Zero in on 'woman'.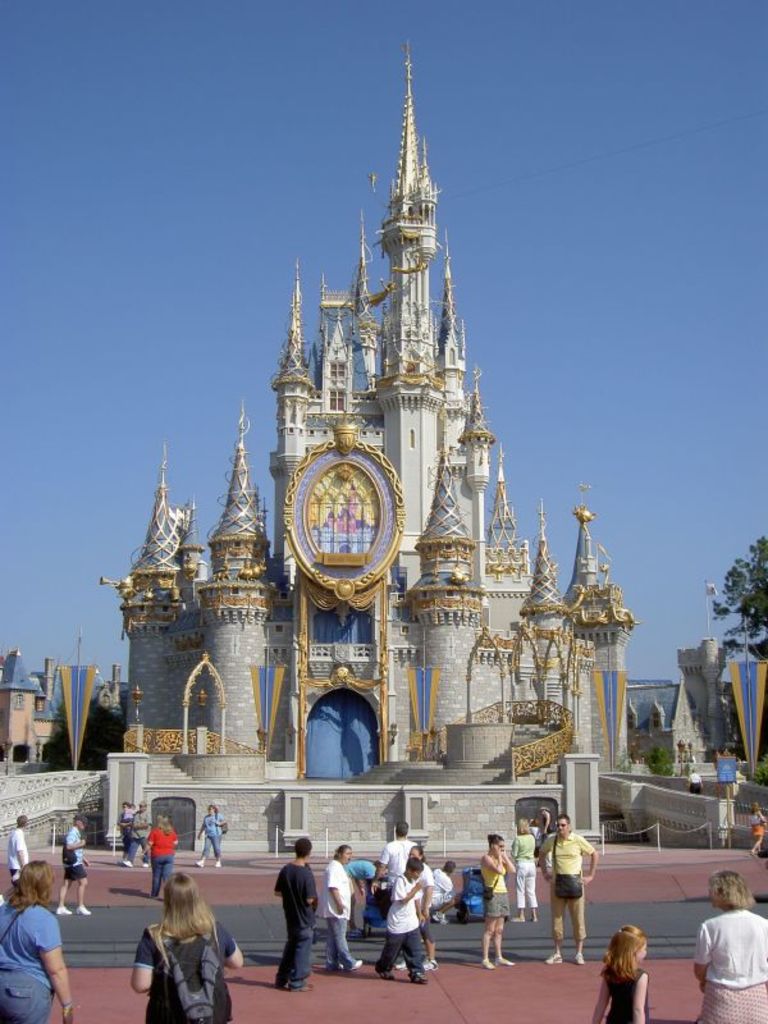
Zeroed in: <region>196, 806, 225, 867</region>.
